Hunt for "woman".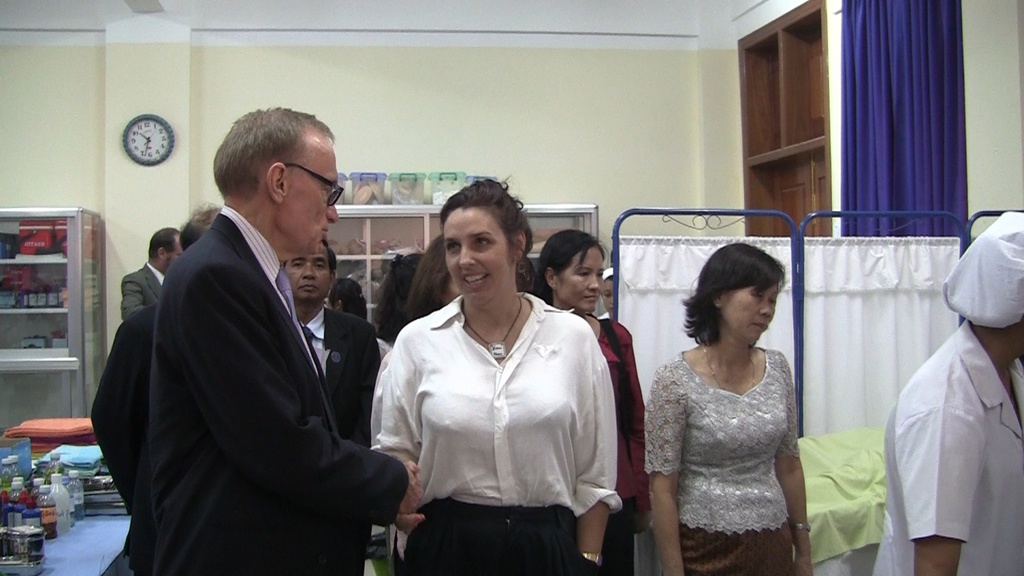
Hunted down at 641:234:830:575.
